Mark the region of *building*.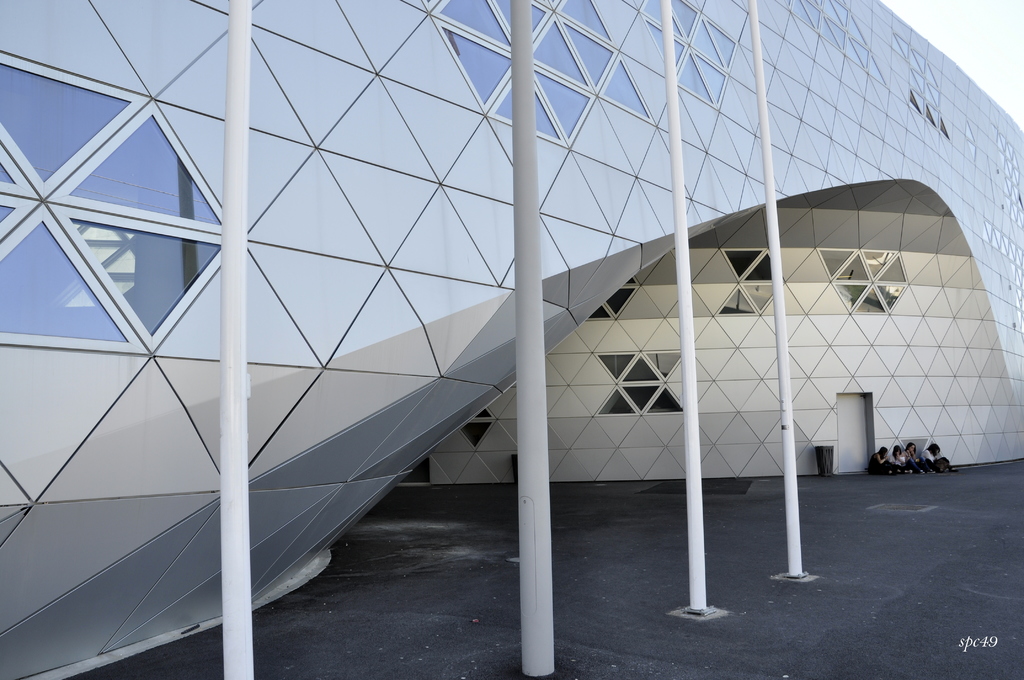
Region: rect(2, 0, 1023, 670).
